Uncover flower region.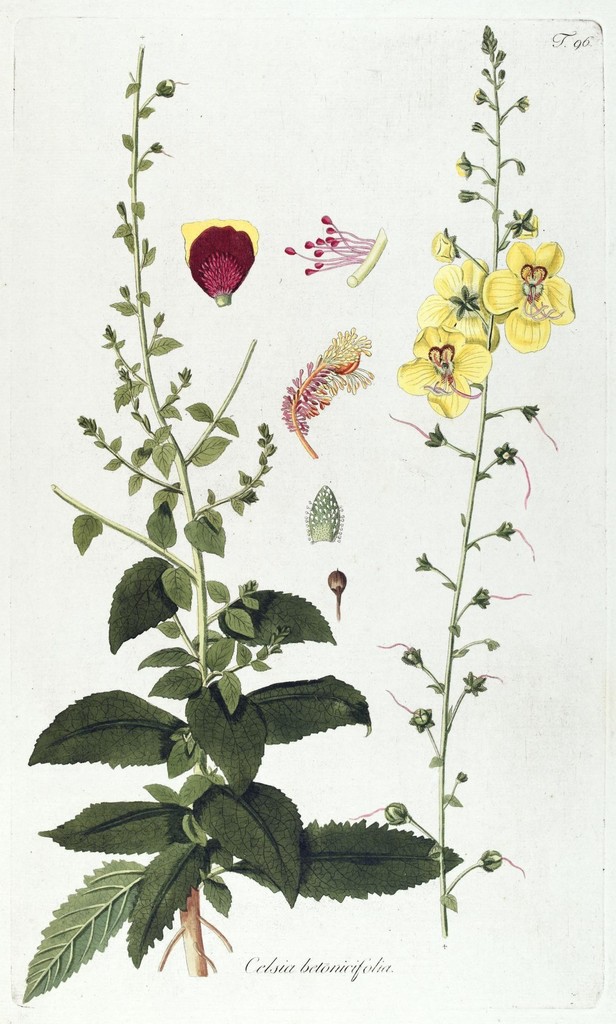
Uncovered: l=405, t=316, r=487, b=400.
